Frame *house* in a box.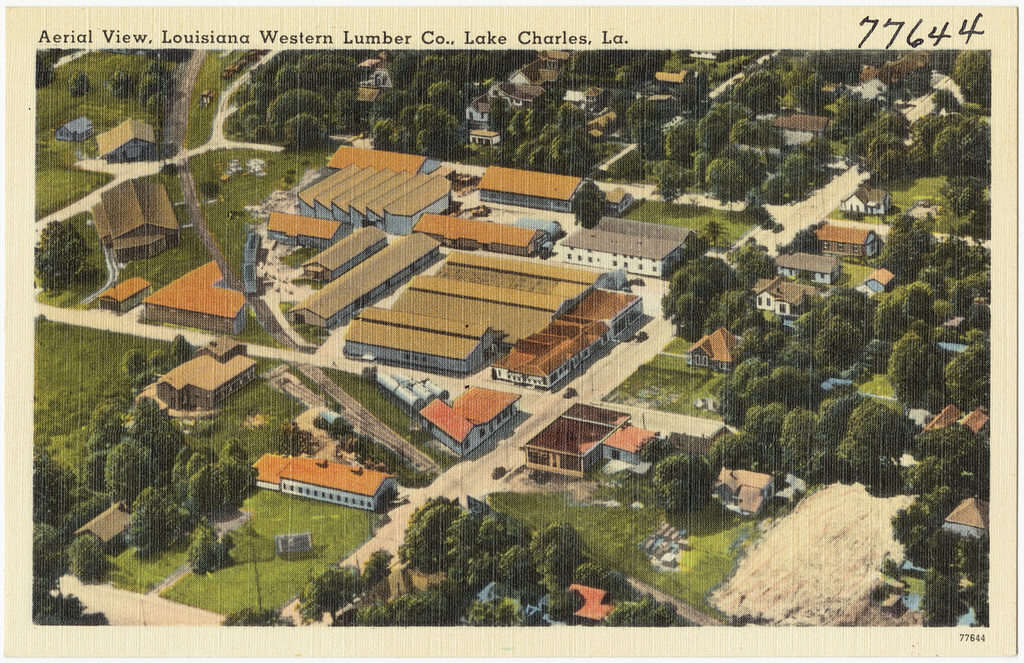
775, 249, 842, 285.
